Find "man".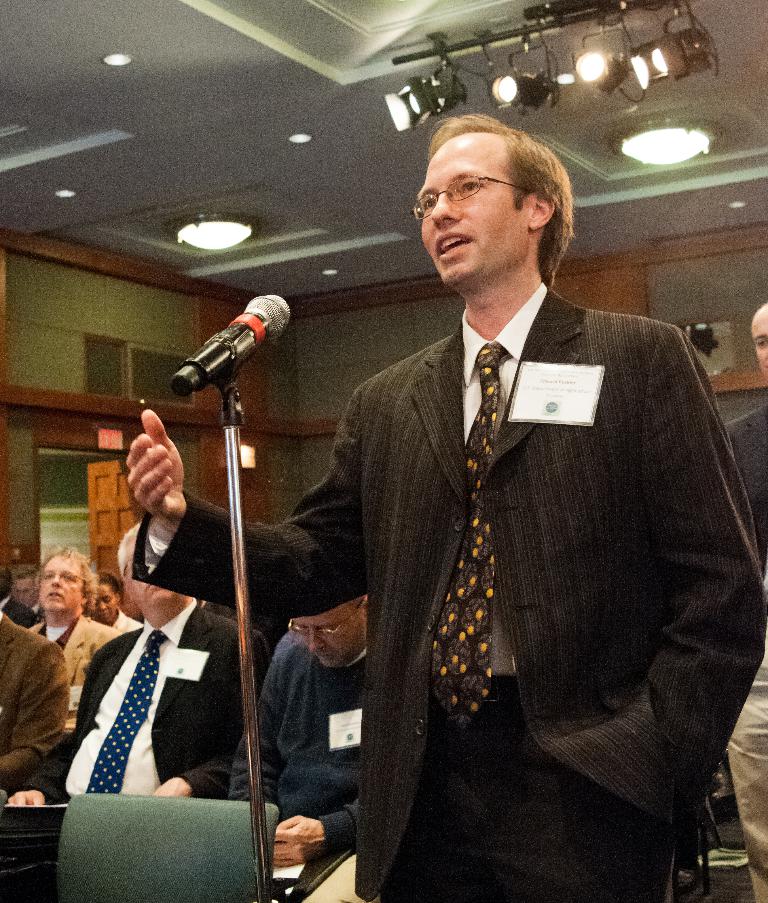
0/613/71/803.
